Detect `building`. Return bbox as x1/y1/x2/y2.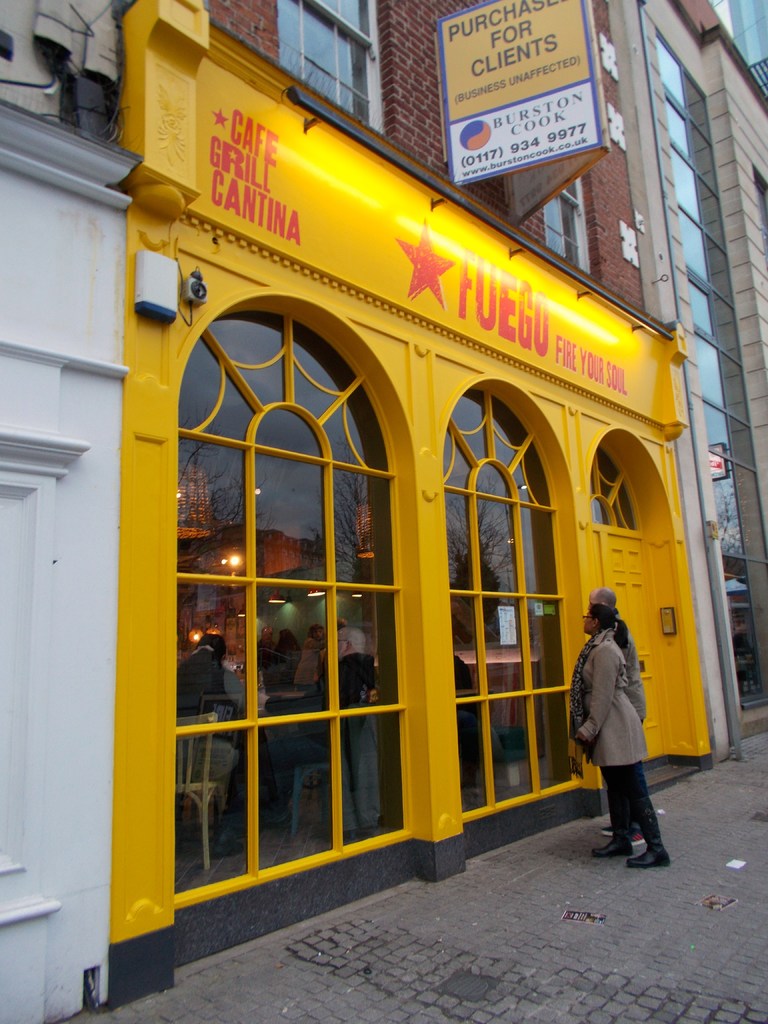
0/0/767/1023.
